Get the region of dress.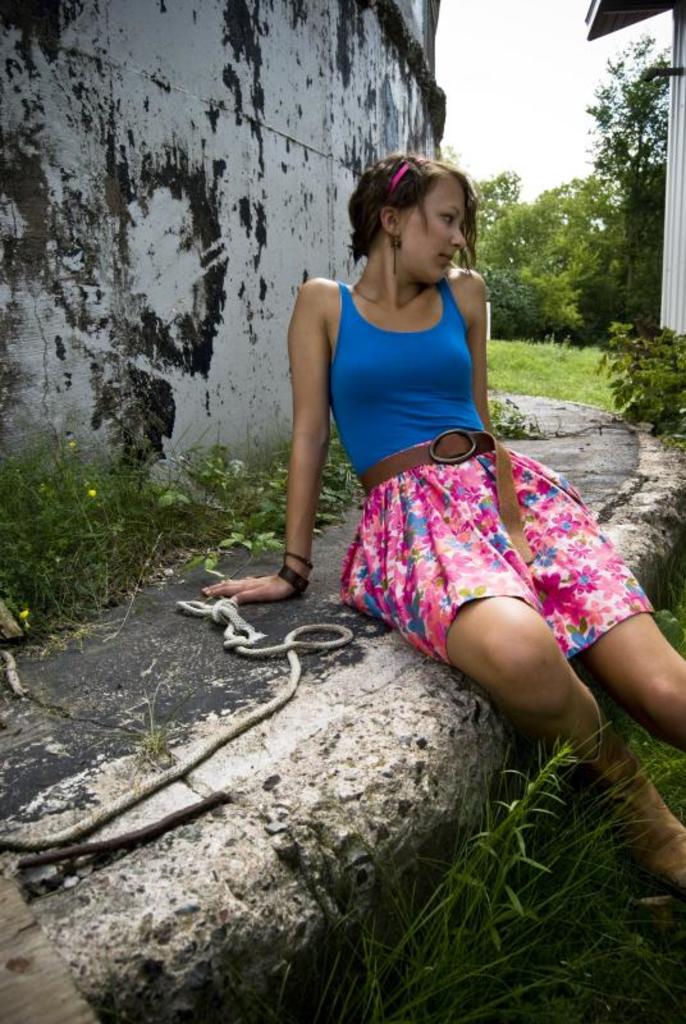
l=334, t=287, r=655, b=668.
